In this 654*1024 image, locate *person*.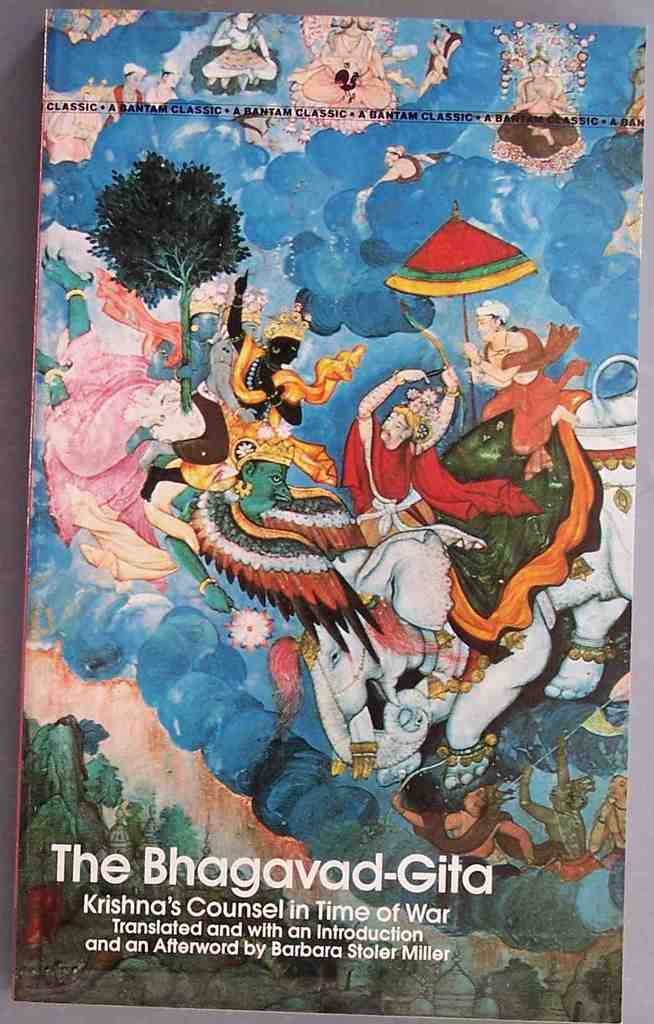
Bounding box: {"left": 395, "top": 786, "right": 572, "bottom": 893}.
